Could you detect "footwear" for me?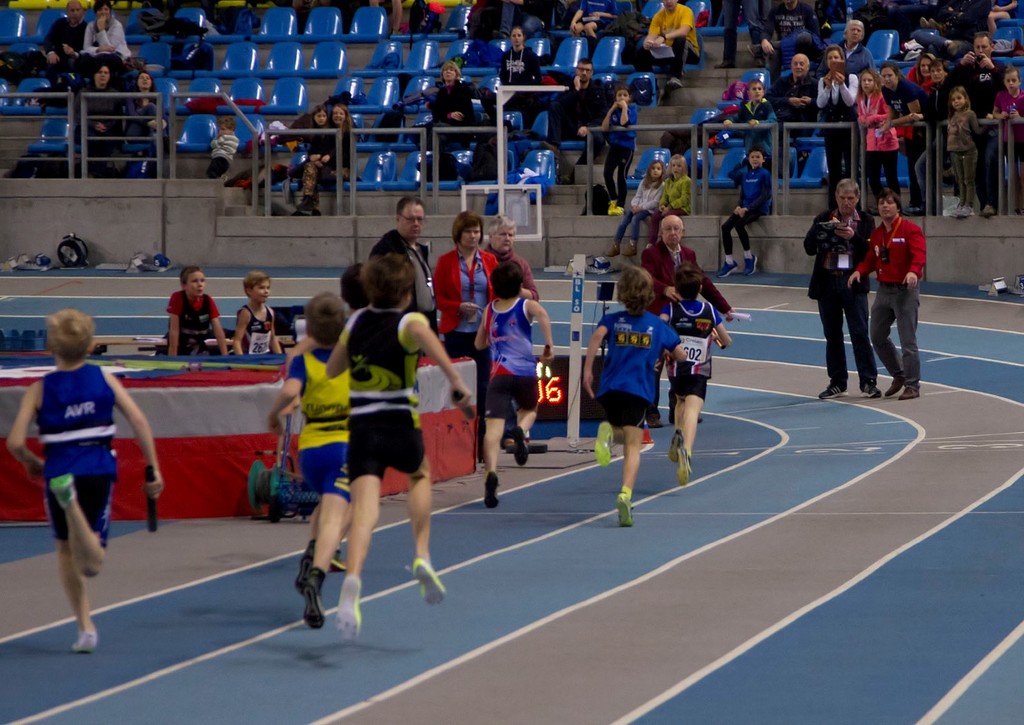
Detection result: x1=593, y1=420, x2=615, y2=474.
